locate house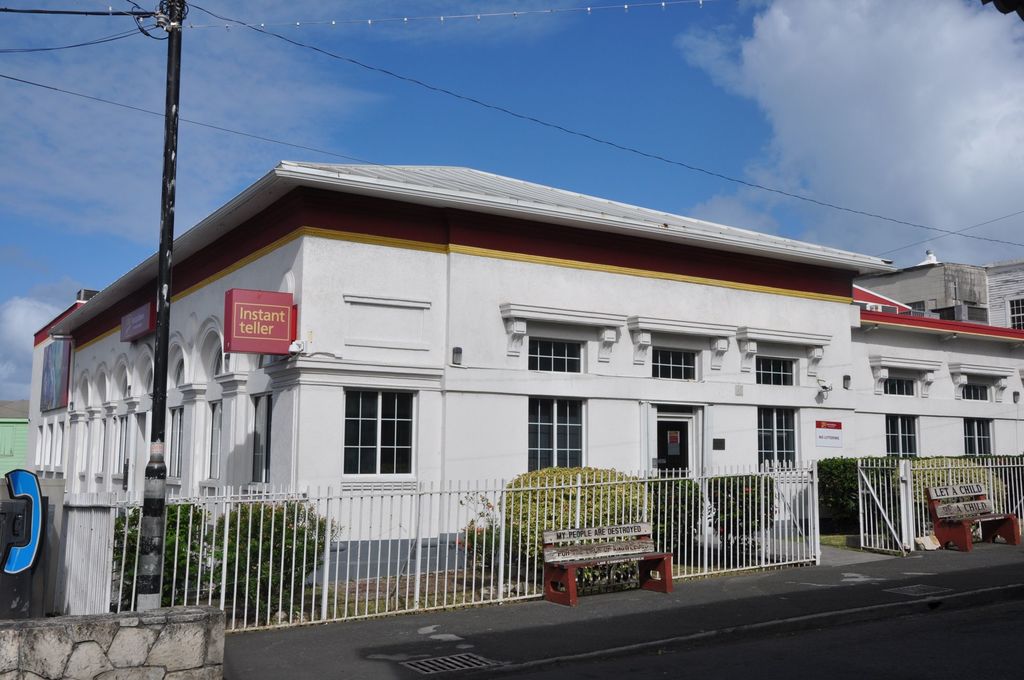
x1=852, y1=263, x2=993, y2=323
